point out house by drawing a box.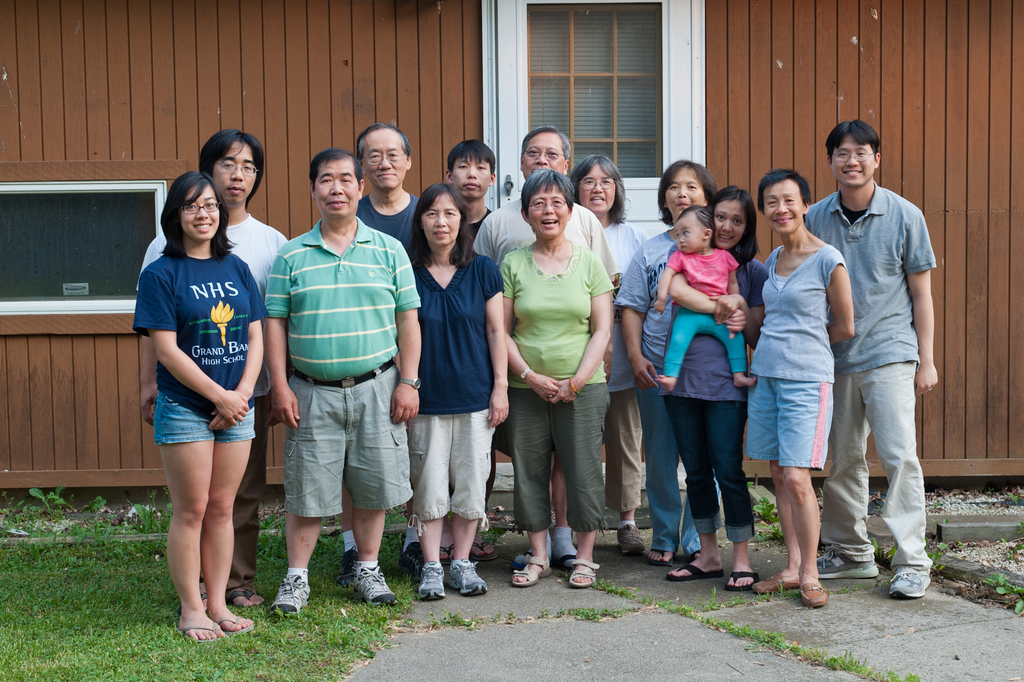
{"left": 3, "top": 0, "right": 1023, "bottom": 485}.
